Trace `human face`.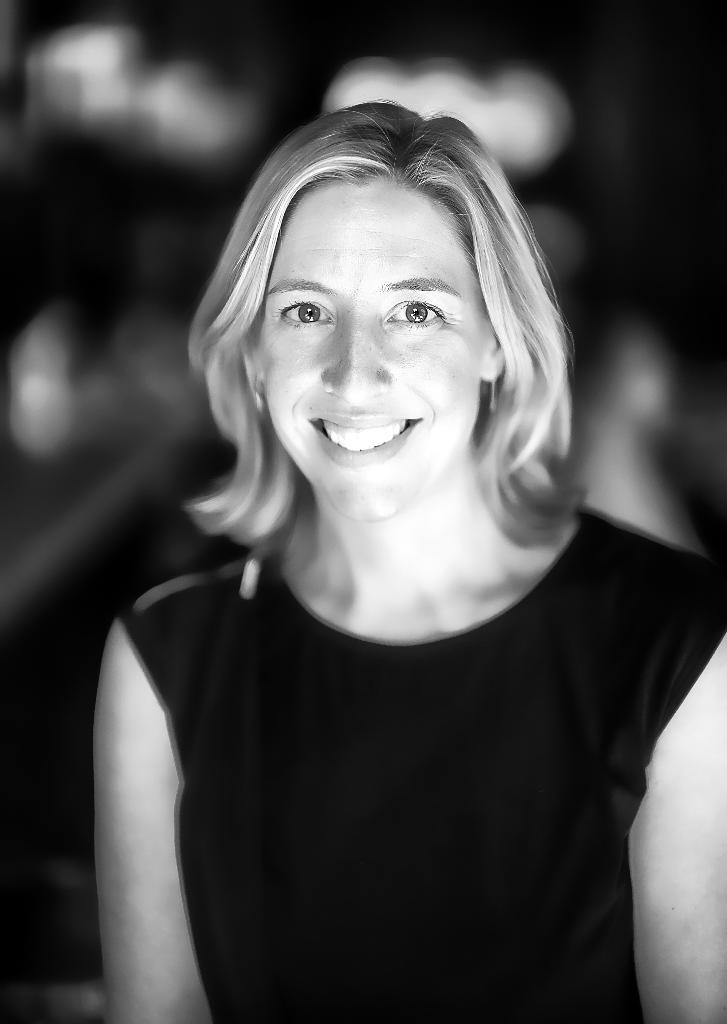
Traced to <bbox>241, 171, 491, 528</bbox>.
